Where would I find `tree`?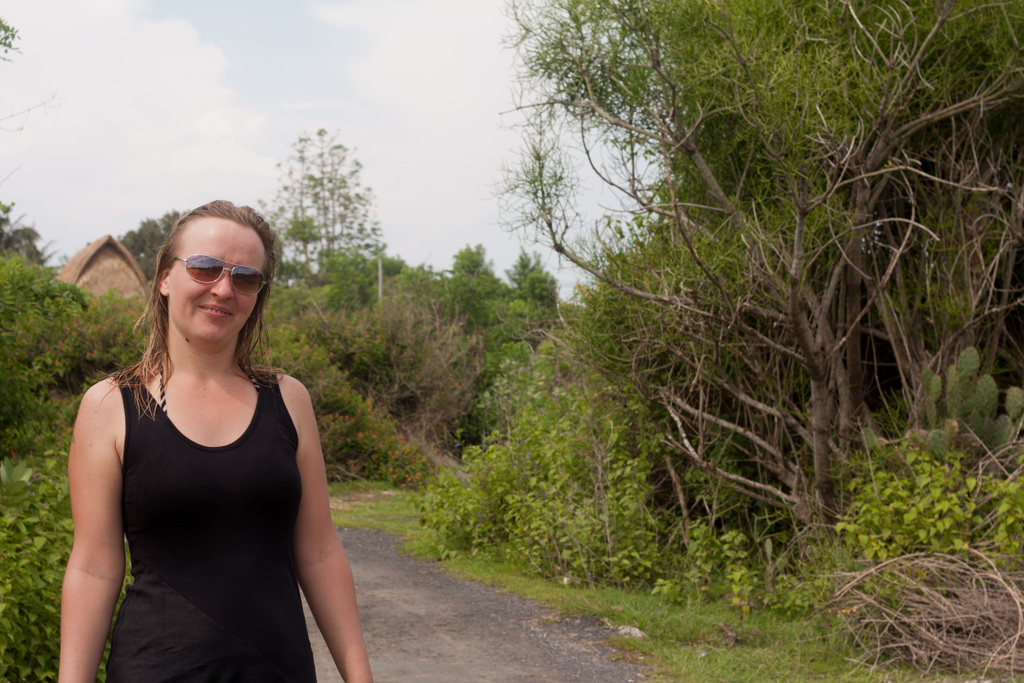
At (417,8,996,595).
